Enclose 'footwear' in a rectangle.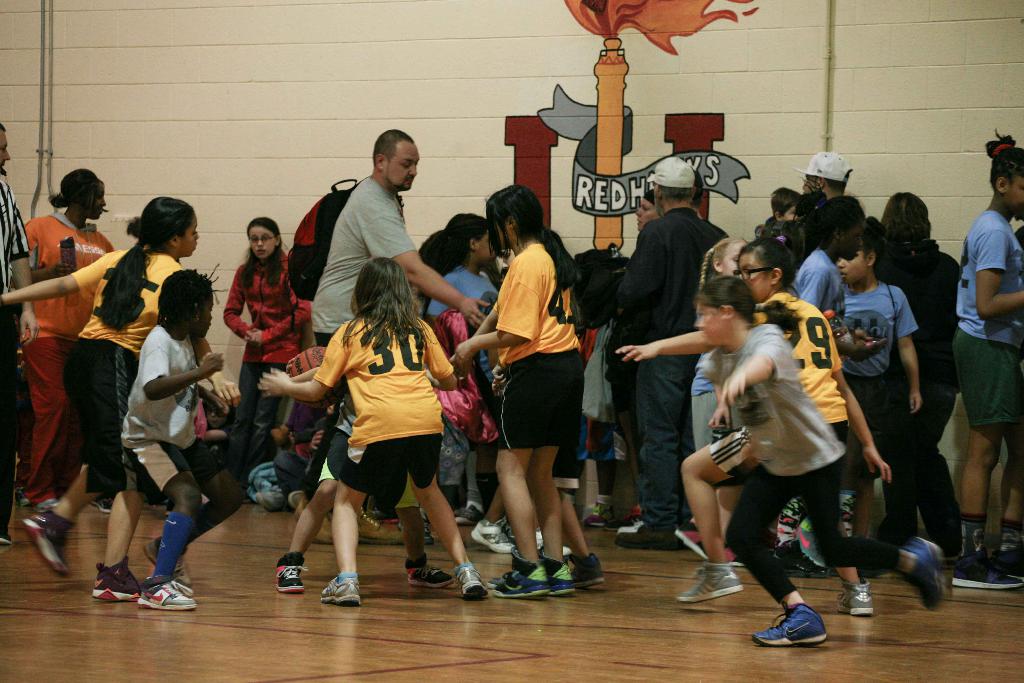
163:500:176:518.
